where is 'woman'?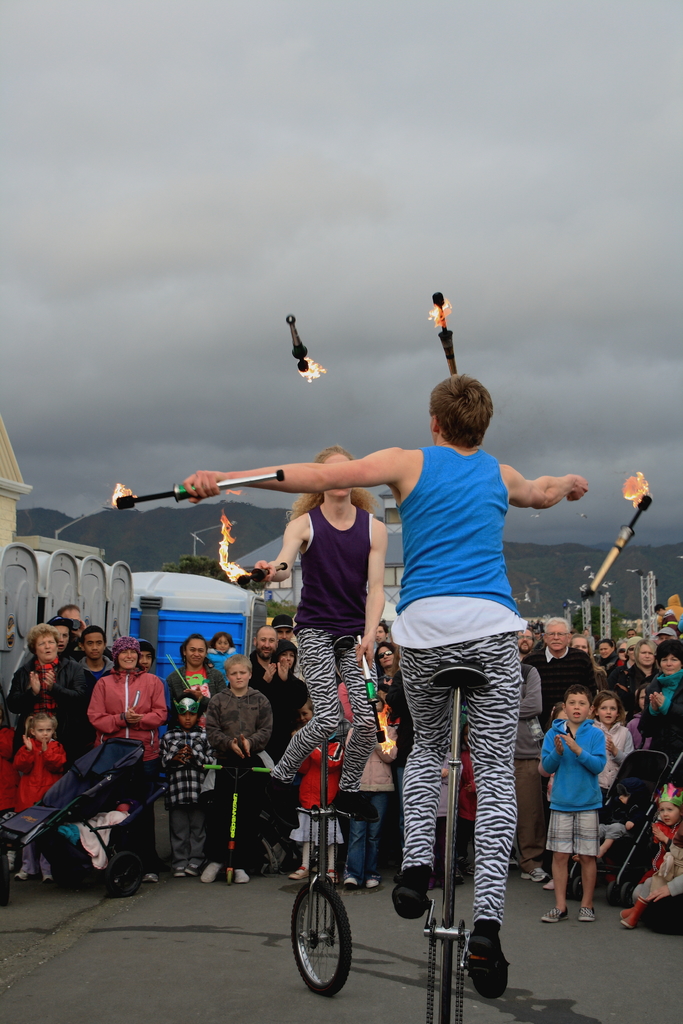
Rect(4, 625, 101, 775).
